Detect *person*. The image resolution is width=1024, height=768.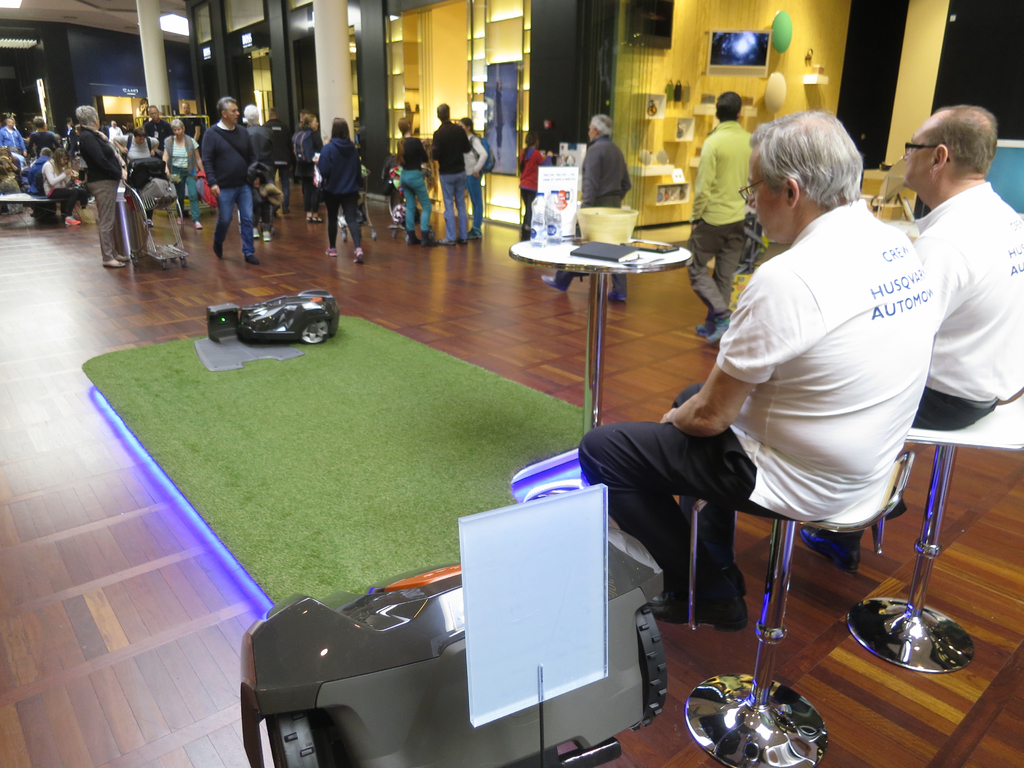
189/100/257/265.
